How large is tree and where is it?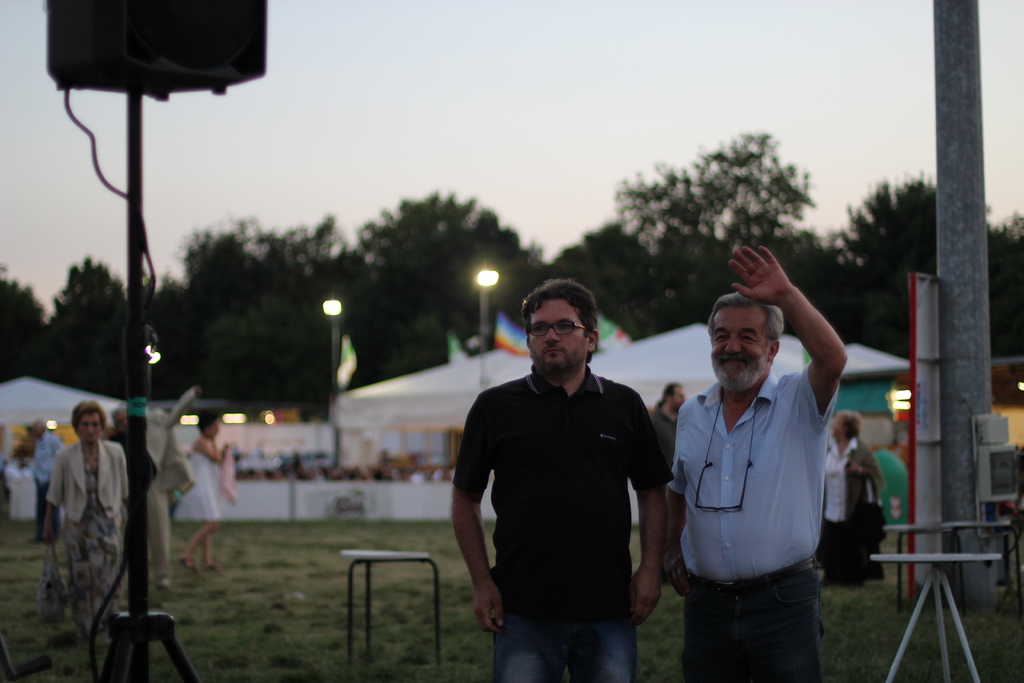
Bounding box: (left=0, top=238, right=182, bottom=412).
